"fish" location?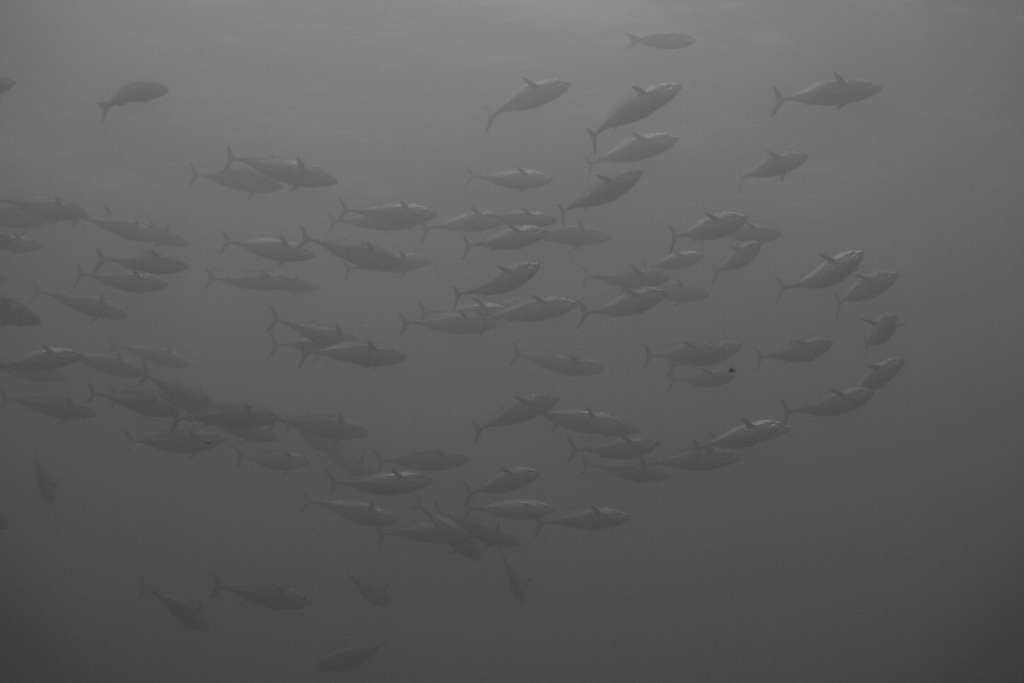
{"left": 349, "top": 575, "right": 394, "bottom": 613}
